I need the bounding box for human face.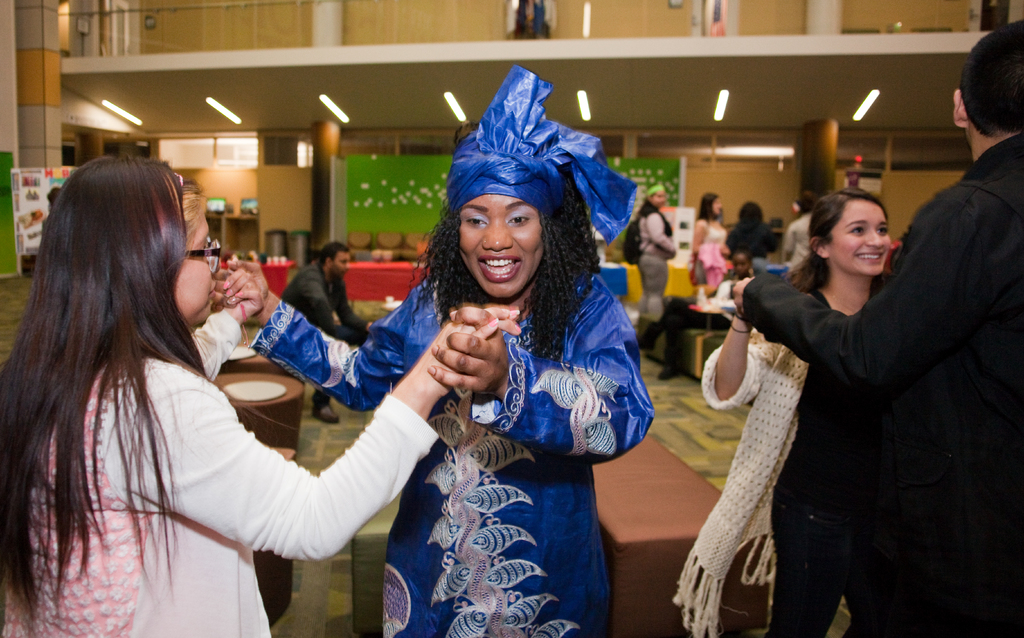
Here it is: box(460, 195, 545, 299).
